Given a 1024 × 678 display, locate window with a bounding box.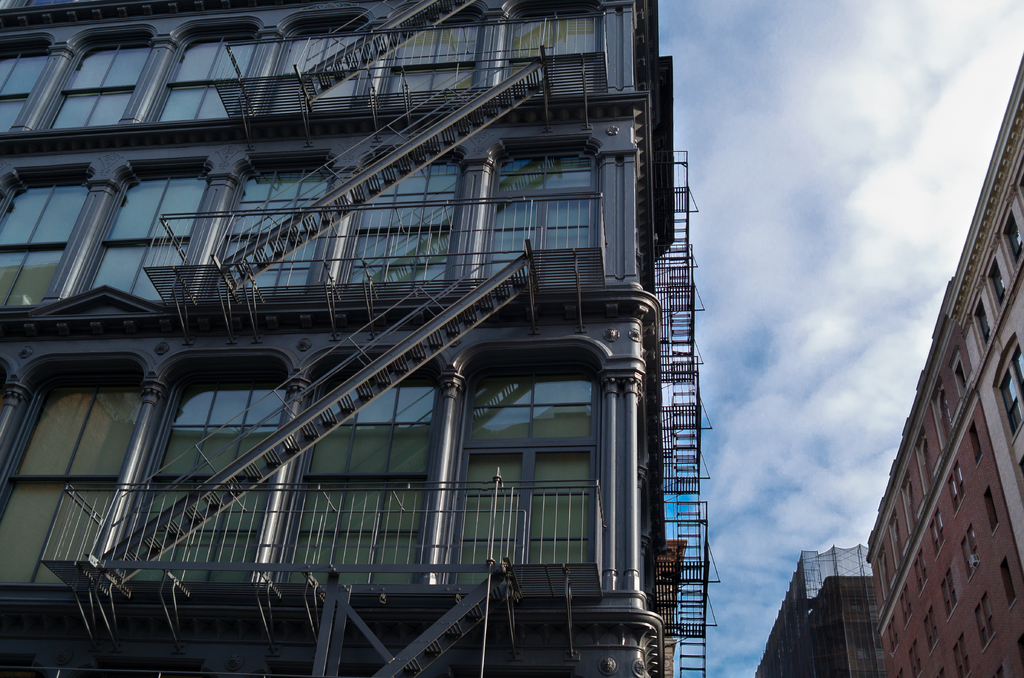
Located: crop(884, 620, 900, 655).
